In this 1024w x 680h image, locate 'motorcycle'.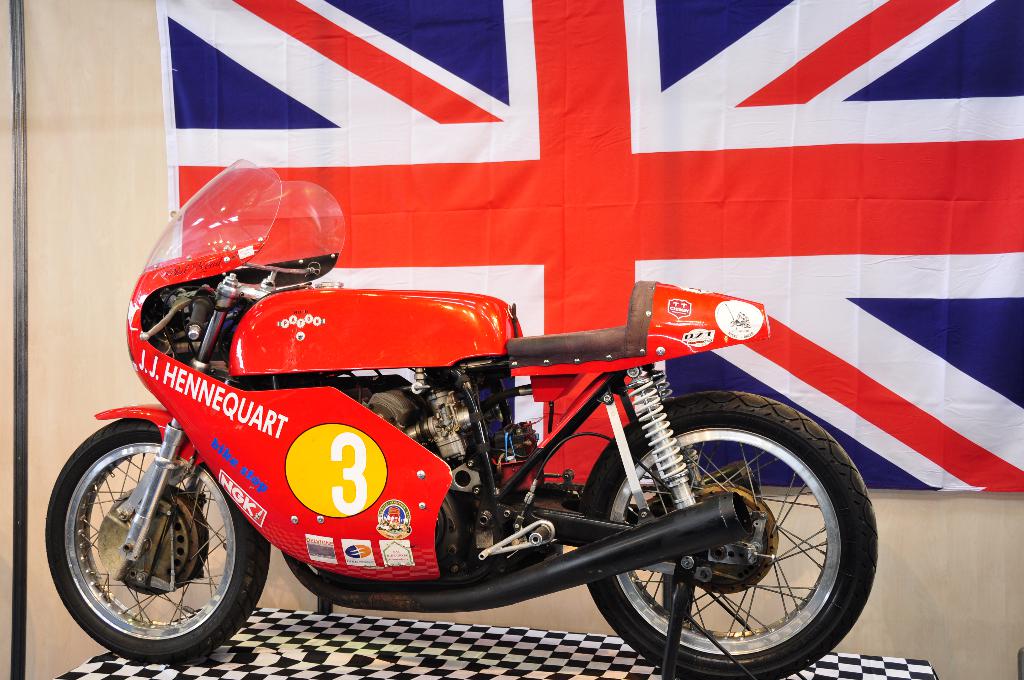
Bounding box: (x1=51, y1=198, x2=883, y2=676).
